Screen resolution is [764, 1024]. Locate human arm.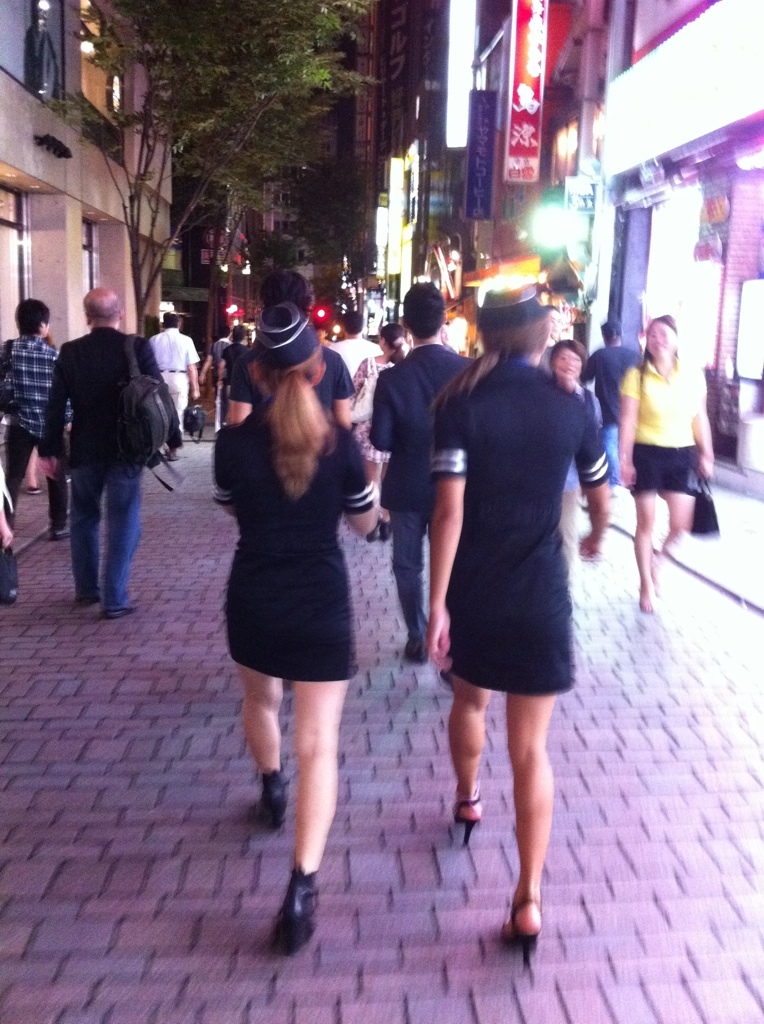
[x1=567, y1=408, x2=612, y2=552].
